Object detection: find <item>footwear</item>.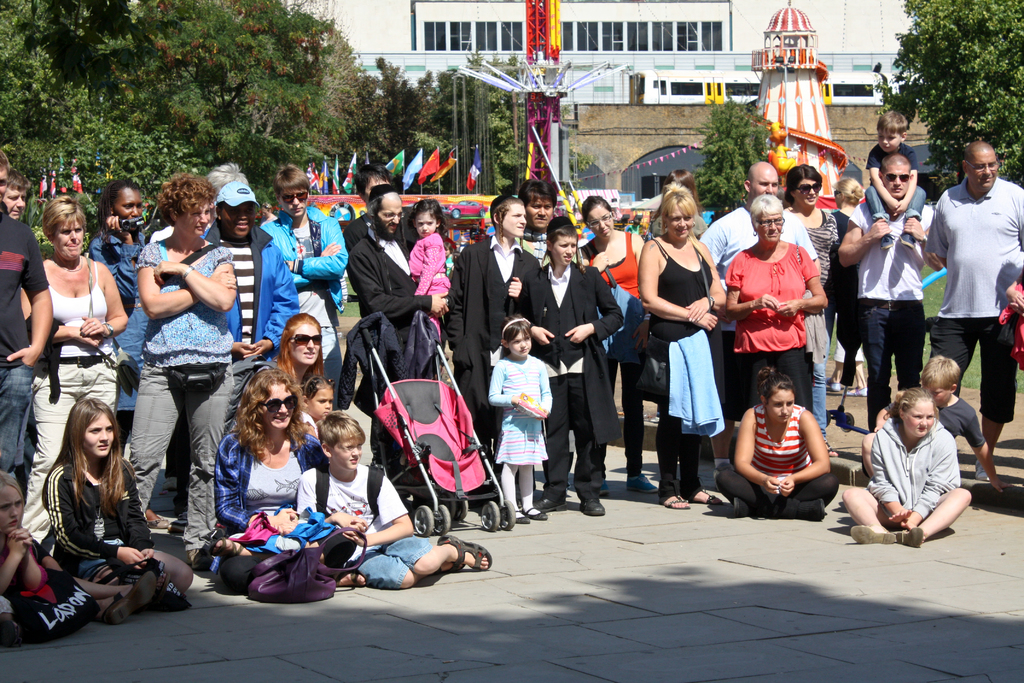
[0,618,28,649].
